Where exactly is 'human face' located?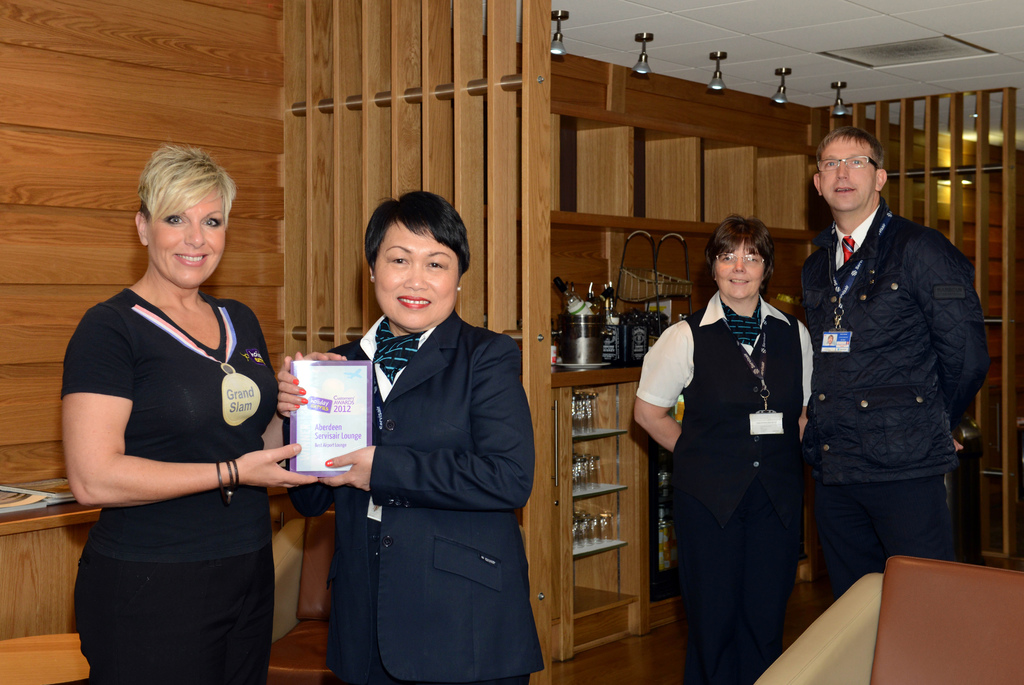
Its bounding box is bbox=[716, 242, 762, 301].
